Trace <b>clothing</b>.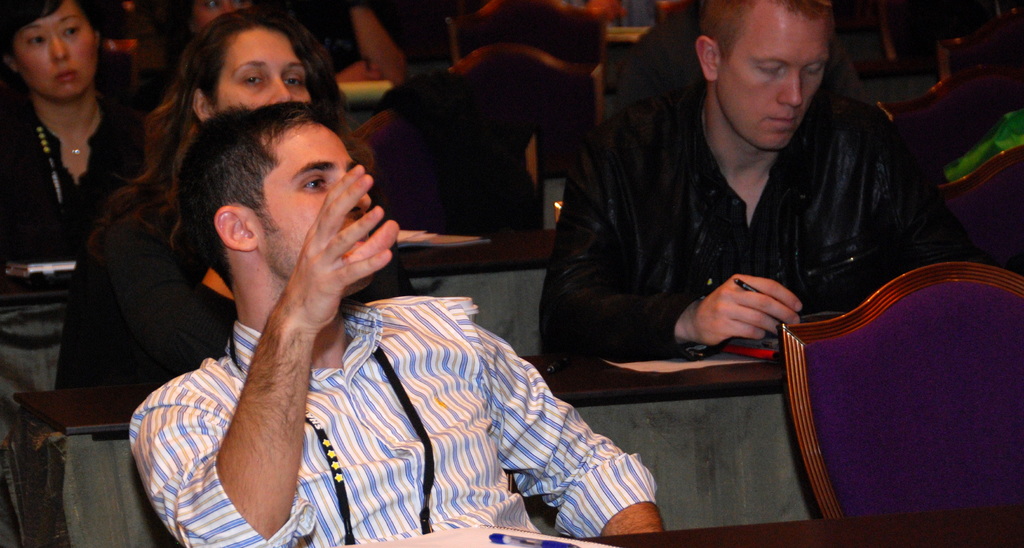
Traced to bbox=[345, 68, 555, 248].
